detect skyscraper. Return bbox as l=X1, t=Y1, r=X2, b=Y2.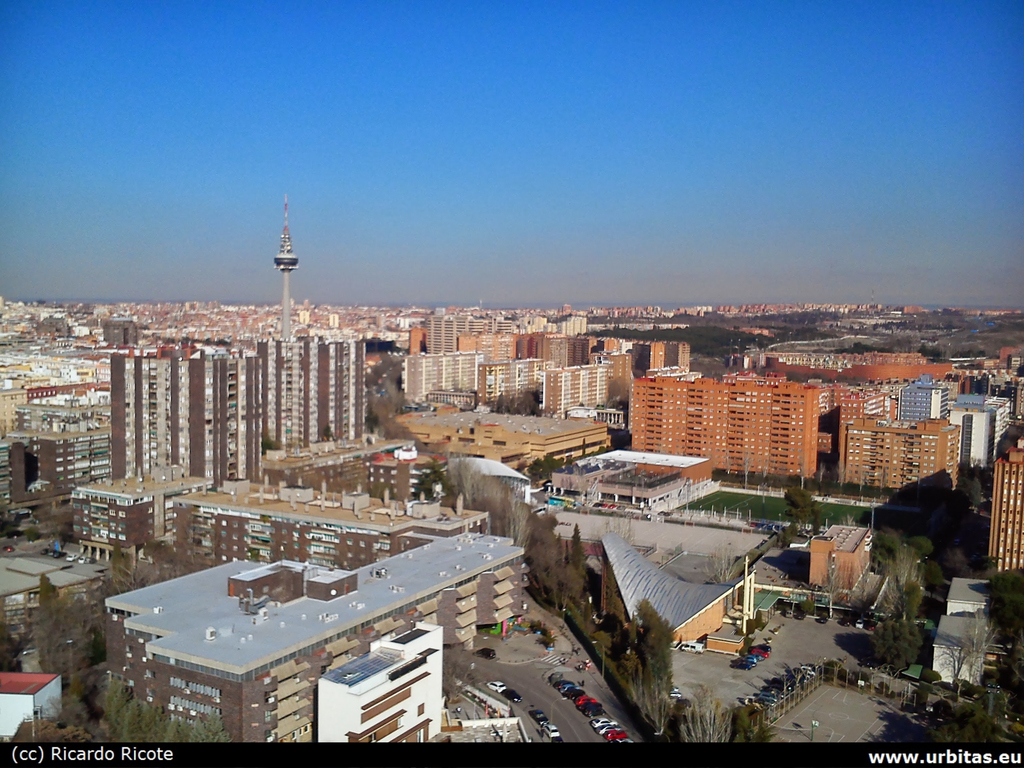
l=267, t=329, r=370, b=452.
